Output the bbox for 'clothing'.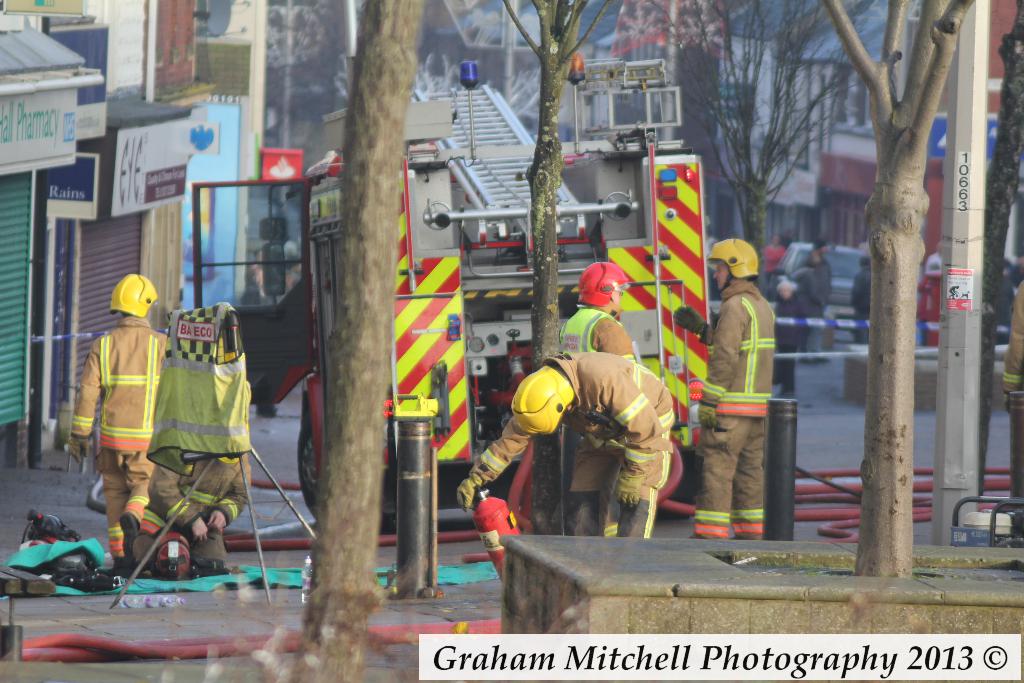
x1=63 y1=315 x2=170 y2=558.
